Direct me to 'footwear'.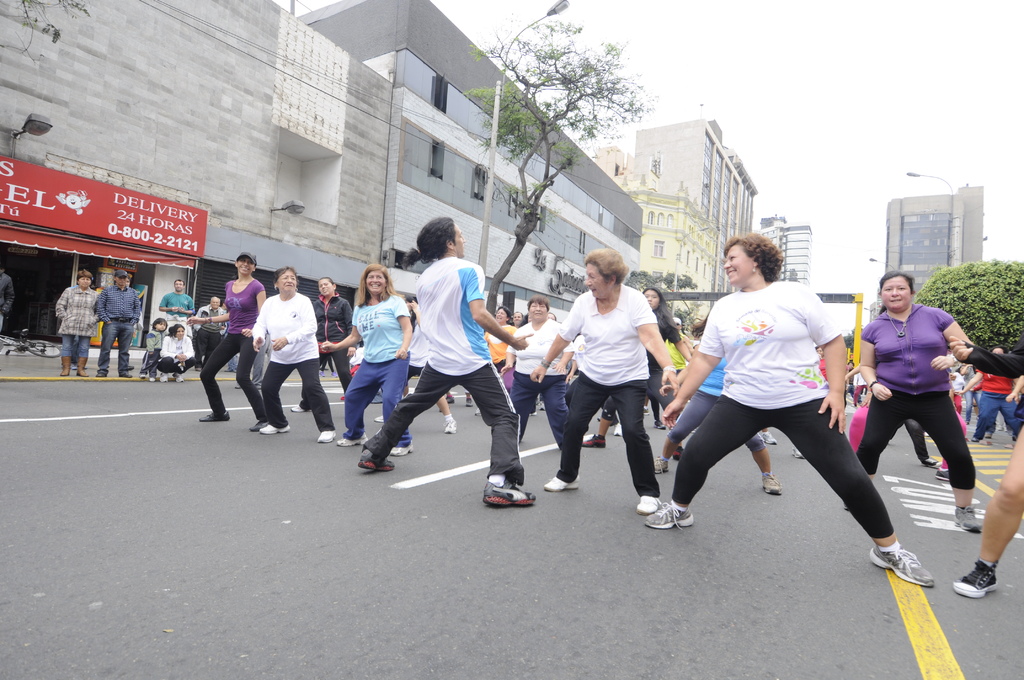
Direction: pyautogui.locateOnScreen(202, 407, 230, 421).
